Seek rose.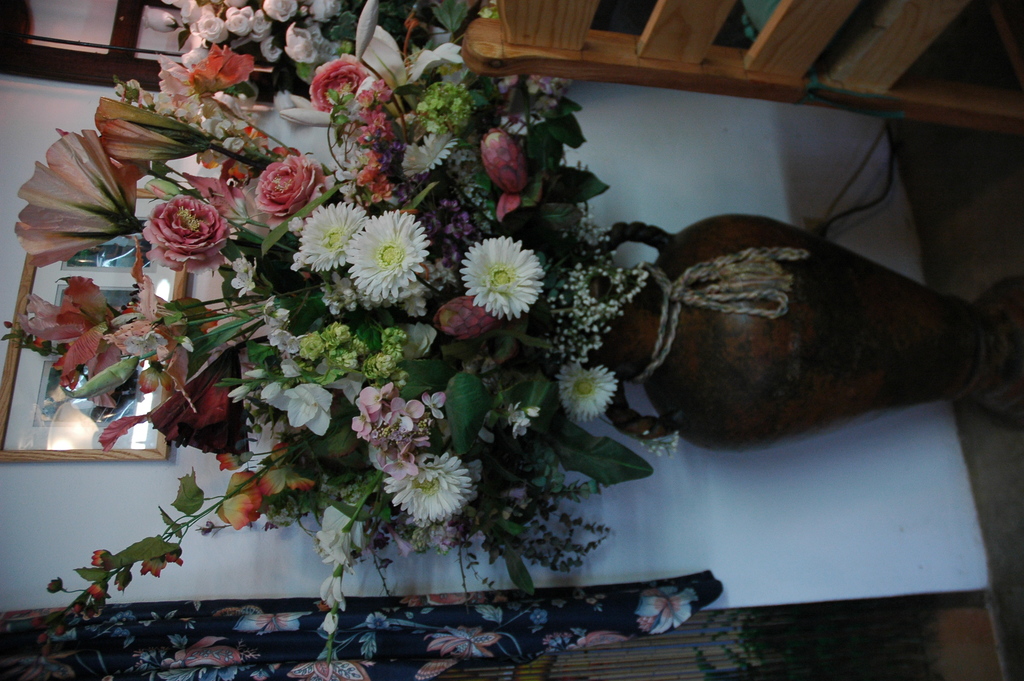
253:154:337:230.
